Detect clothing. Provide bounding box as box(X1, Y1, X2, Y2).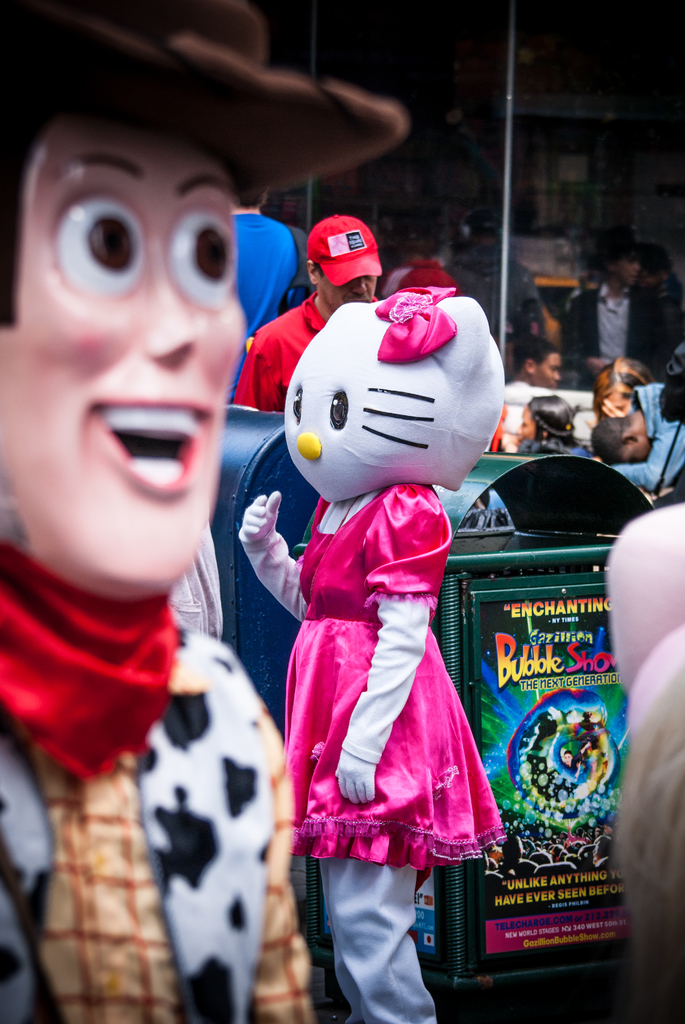
box(226, 211, 298, 385).
